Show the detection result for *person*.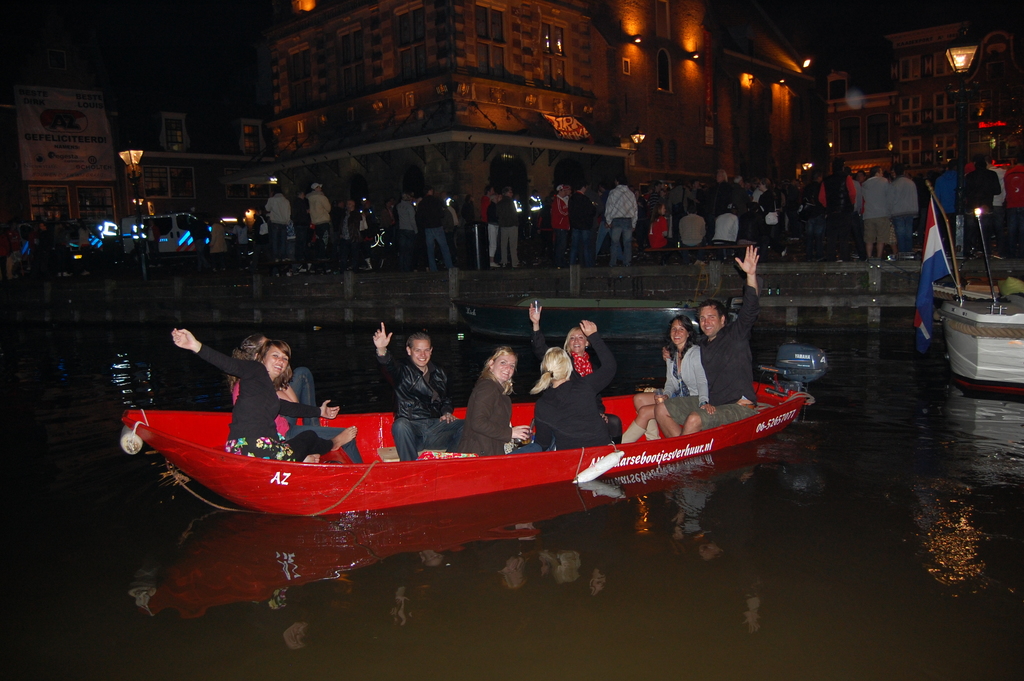
526 302 593 377.
